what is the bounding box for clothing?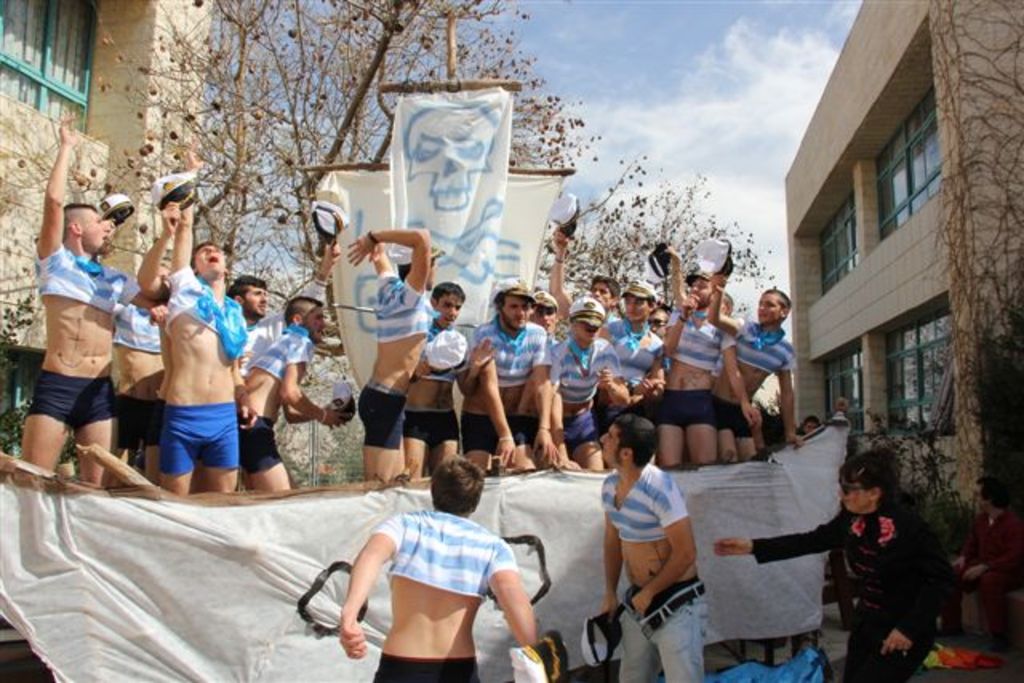
rect(115, 298, 166, 360).
